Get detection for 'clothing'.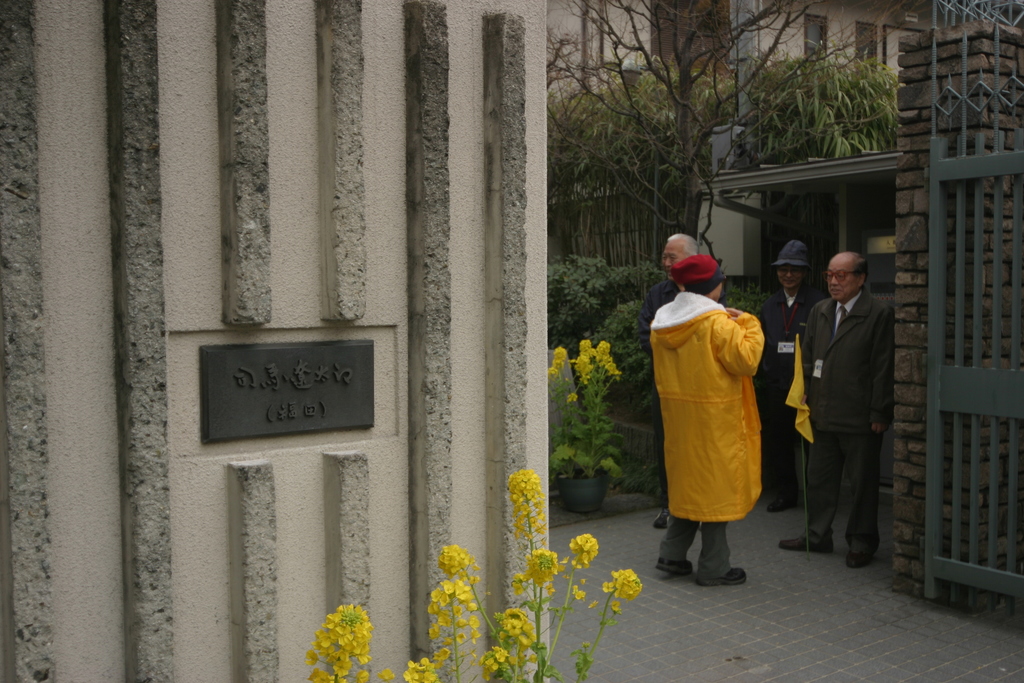
Detection: rect(646, 290, 763, 579).
